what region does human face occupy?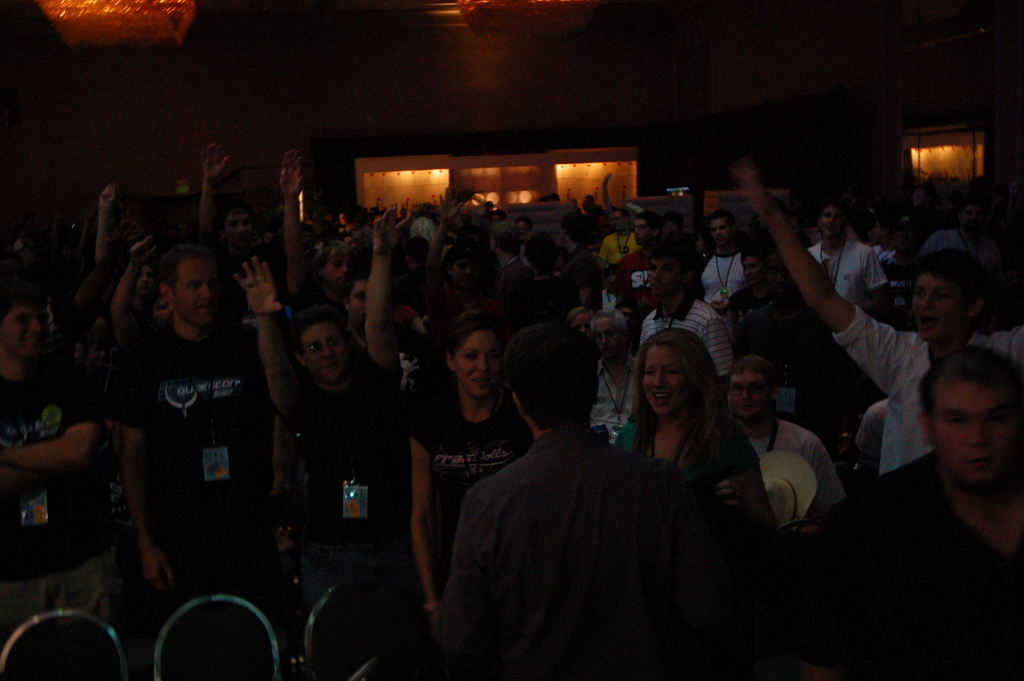
box(934, 381, 1015, 488).
